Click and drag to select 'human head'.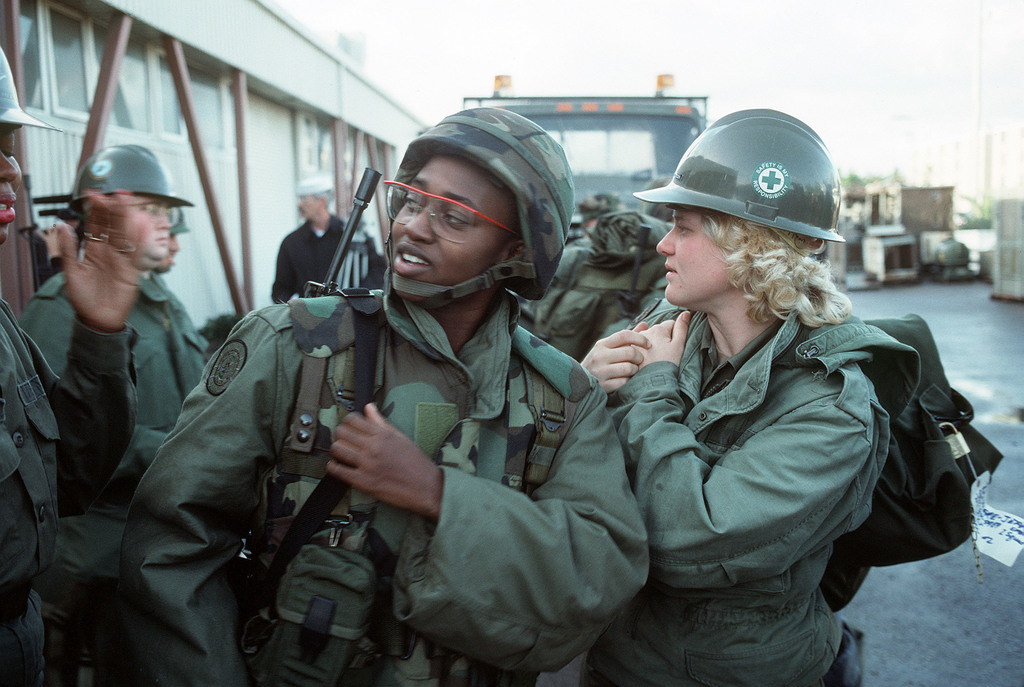
Selection: x1=655 y1=106 x2=840 y2=310.
